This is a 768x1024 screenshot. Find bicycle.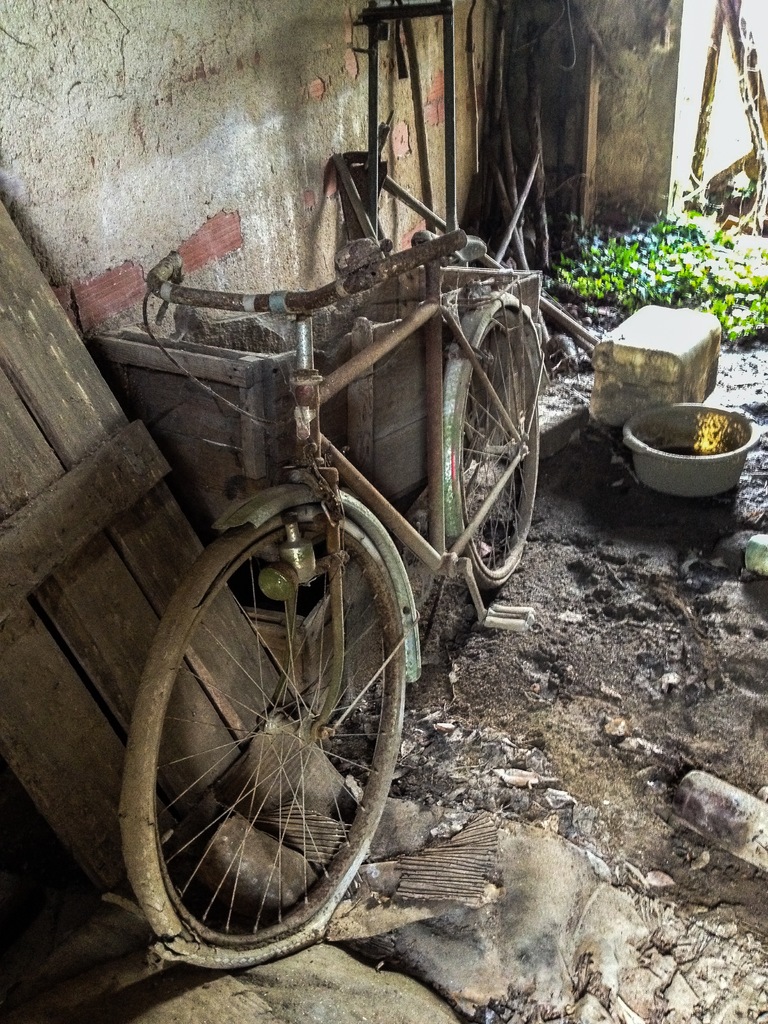
Bounding box: left=23, top=107, right=674, bottom=954.
